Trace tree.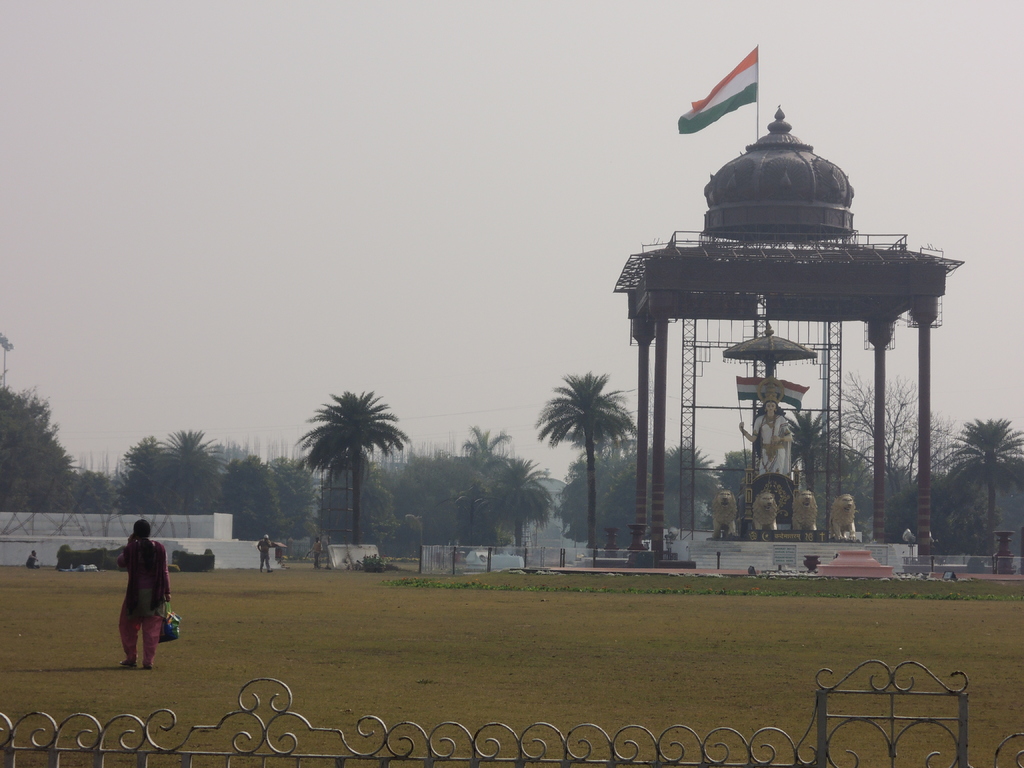
Traced to <region>797, 452, 875, 539</region>.
